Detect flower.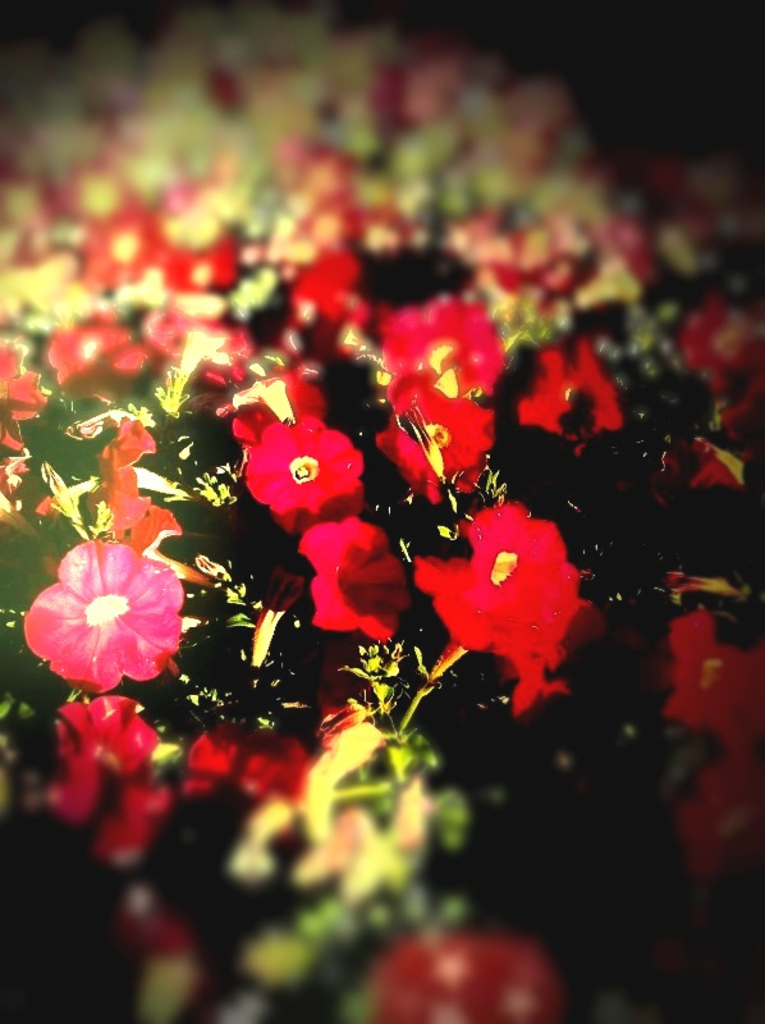
Detected at {"x1": 148, "y1": 308, "x2": 246, "y2": 393}.
